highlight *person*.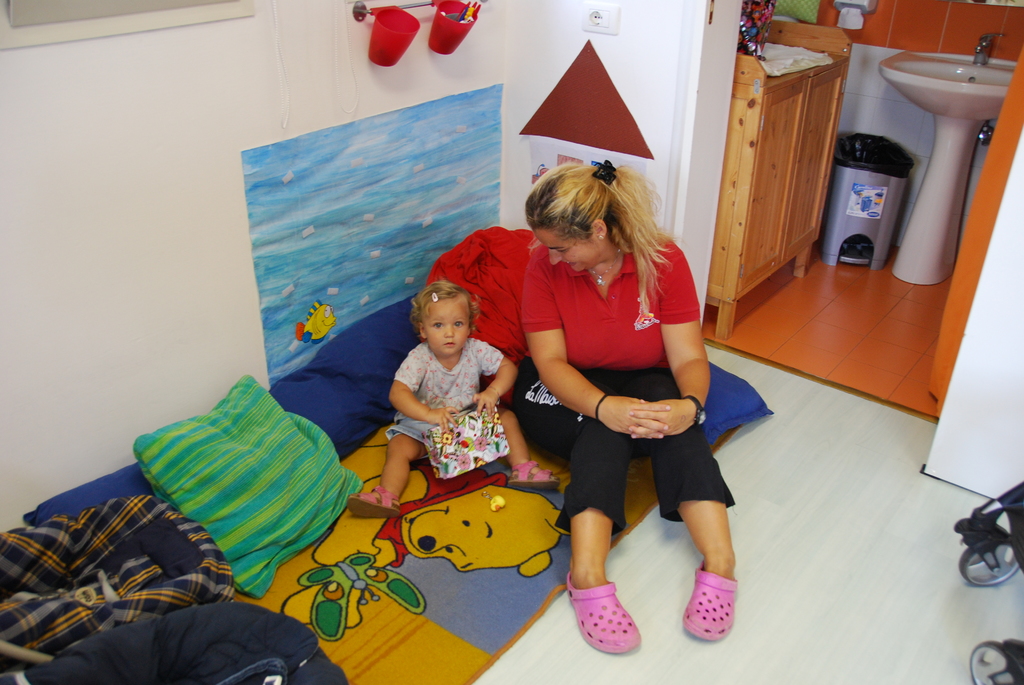
Highlighted region: rect(348, 280, 560, 526).
